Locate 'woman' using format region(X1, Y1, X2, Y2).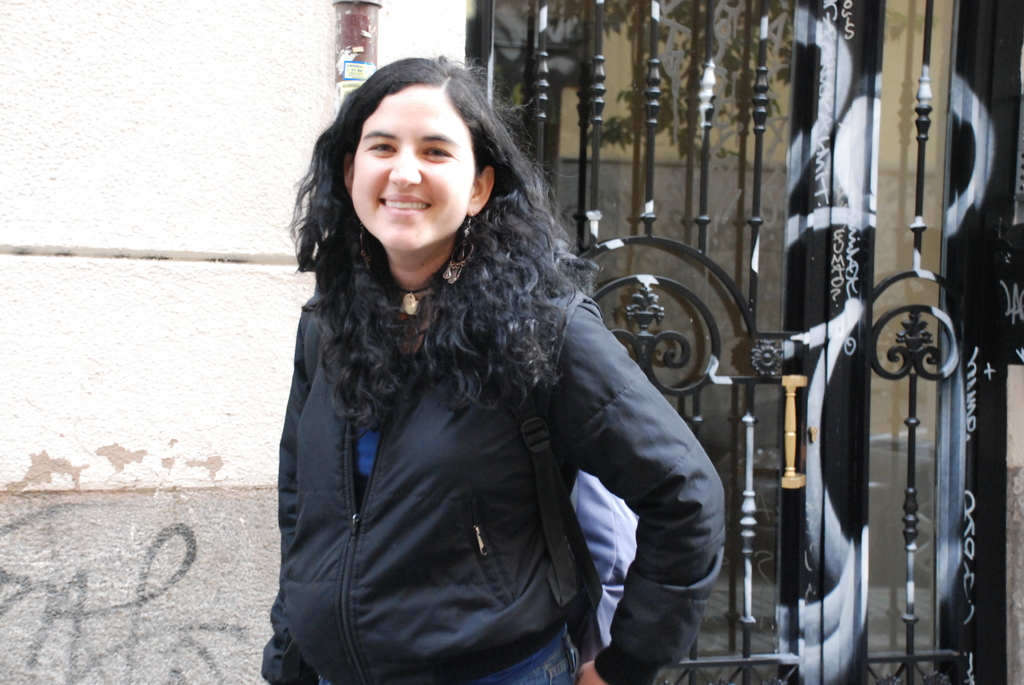
region(234, 54, 756, 684).
